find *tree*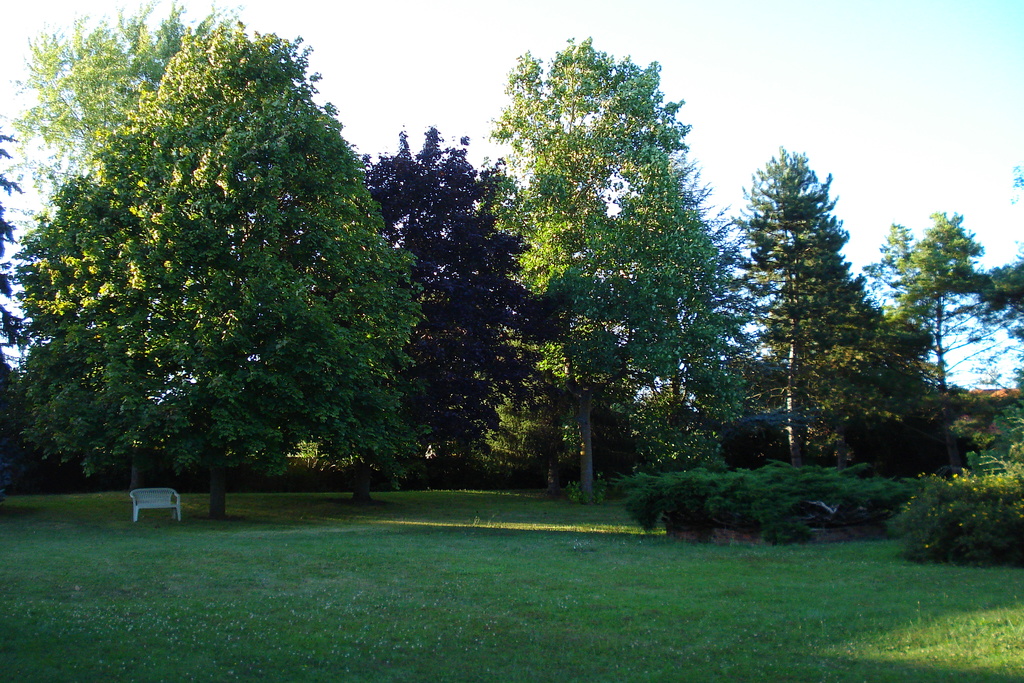
bbox=[2, 0, 237, 180]
